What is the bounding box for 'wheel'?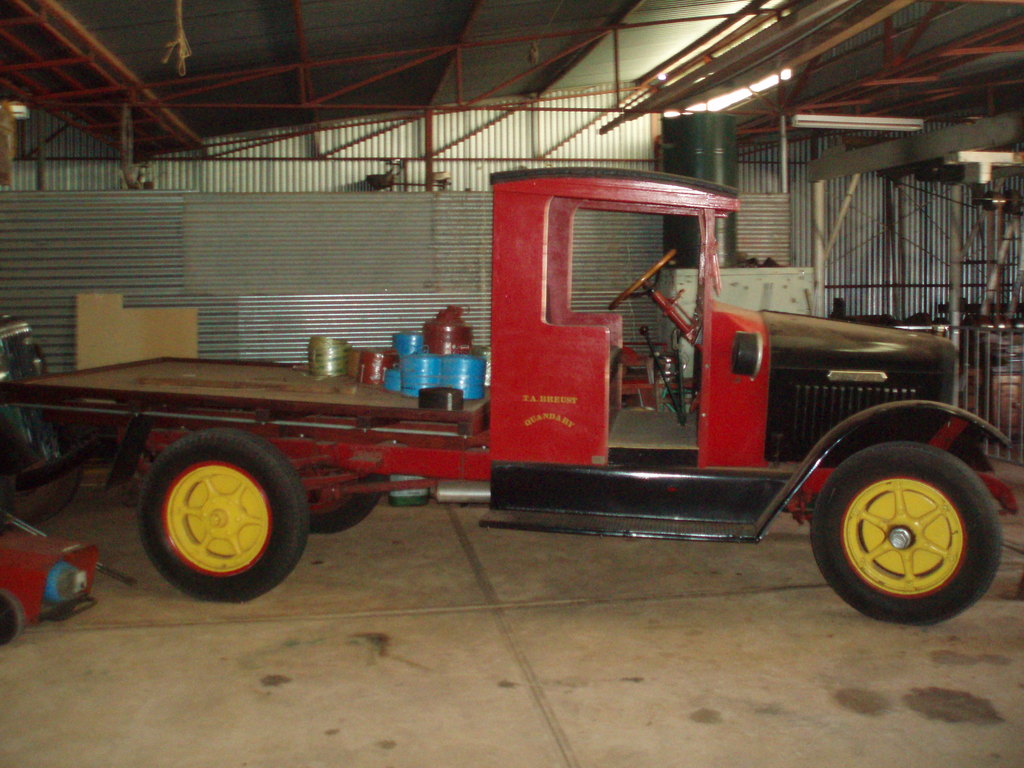
<bbox>0, 593, 21, 647</bbox>.
